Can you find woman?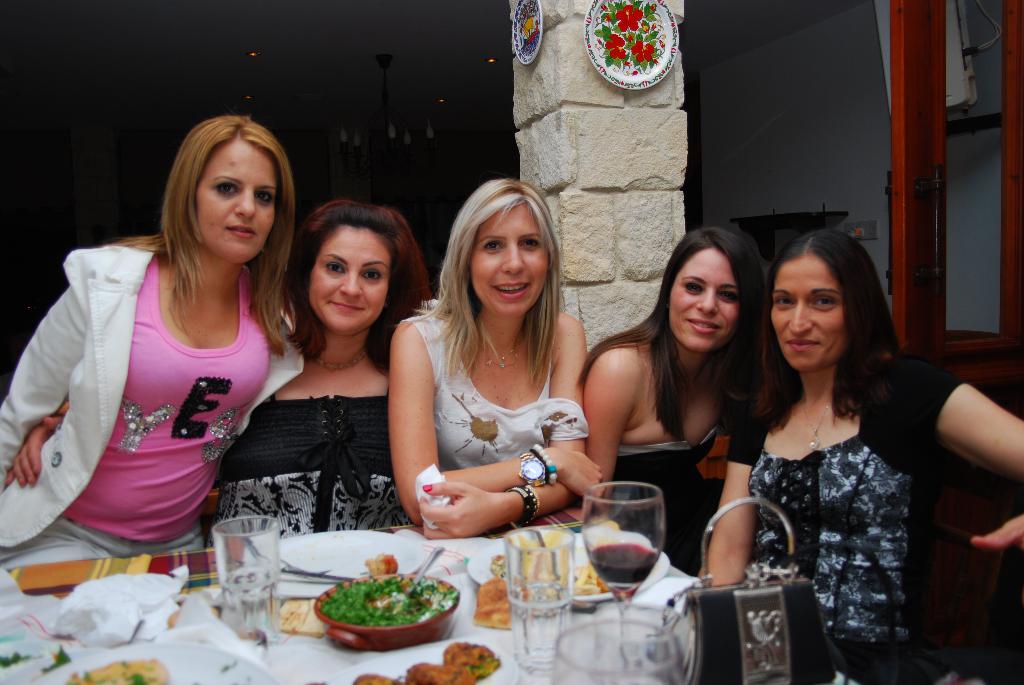
Yes, bounding box: rect(1, 119, 305, 649).
